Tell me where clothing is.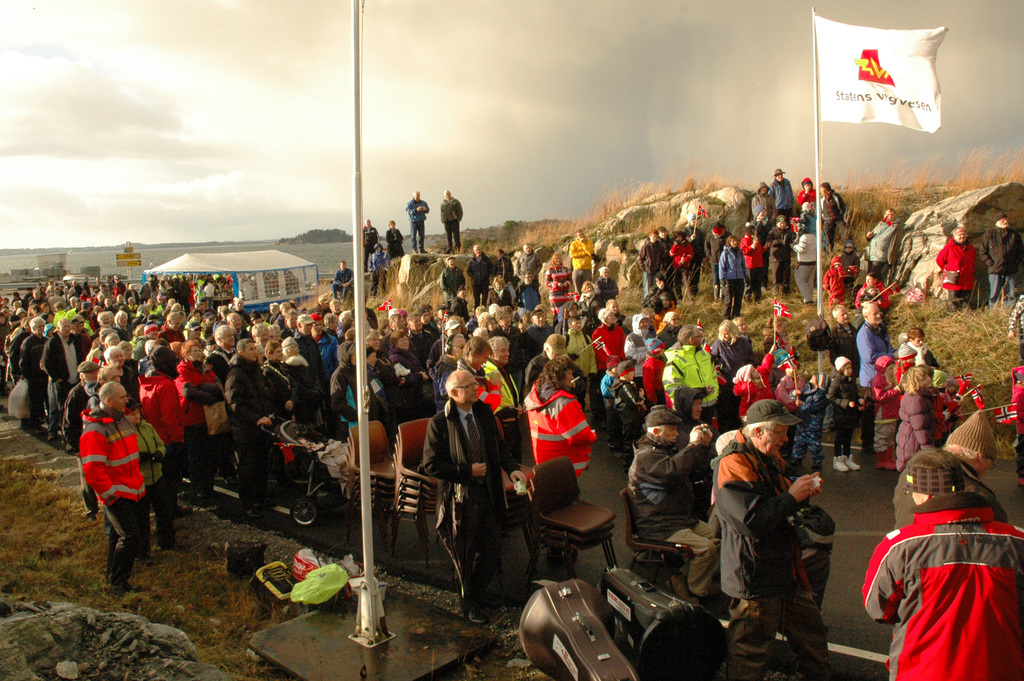
clothing is at {"x1": 794, "y1": 230, "x2": 820, "y2": 304}.
